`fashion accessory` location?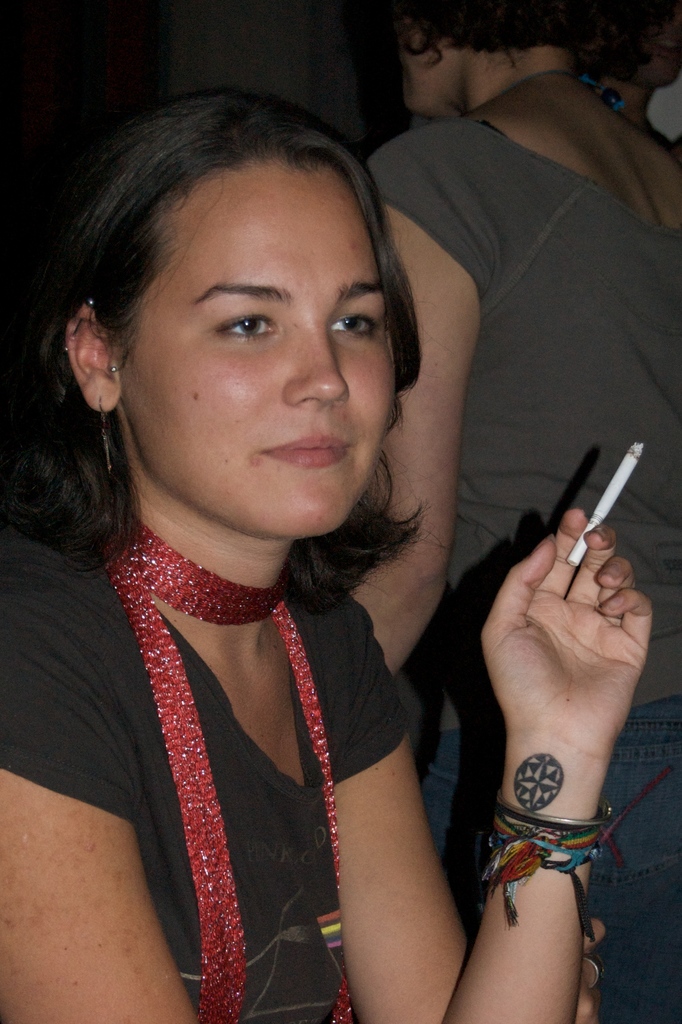
bbox=(494, 799, 606, 834)
